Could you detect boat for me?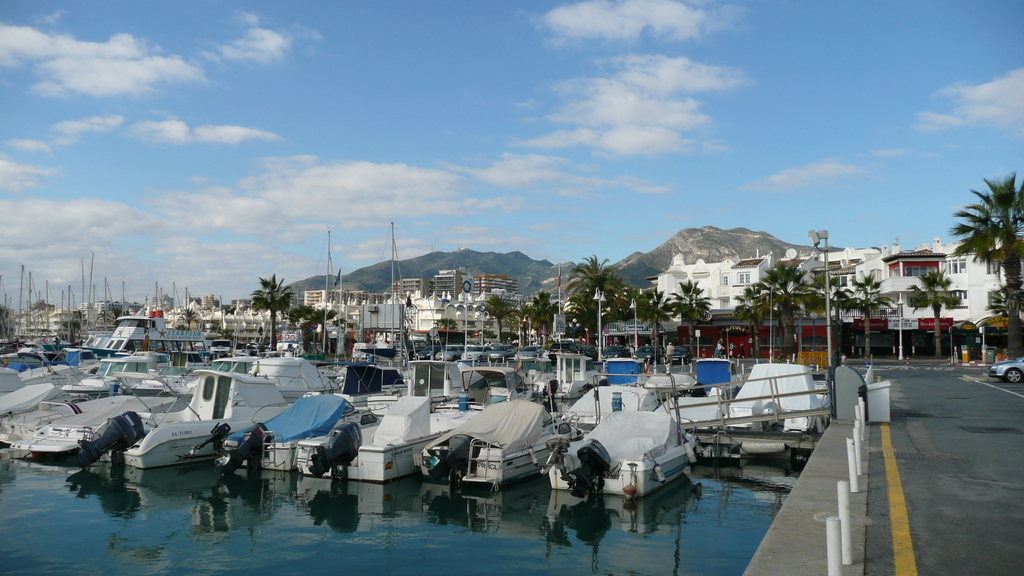
Detection result: left=92, top=369, right=285, bottom=468.
